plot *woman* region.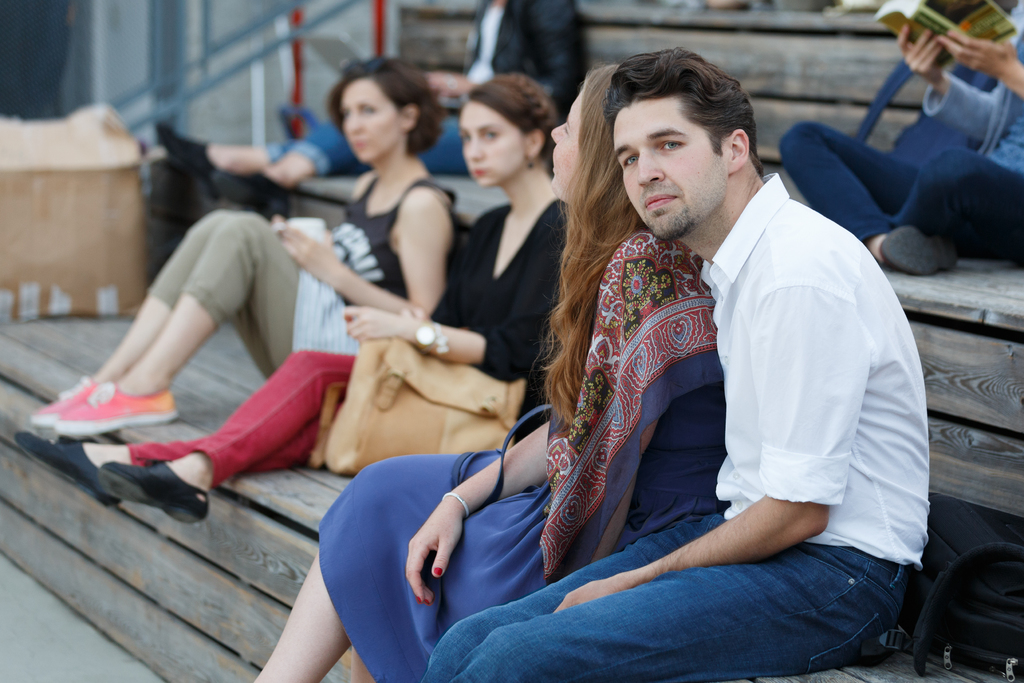
Plotted at bbox=[251, 65, 726, 682].
